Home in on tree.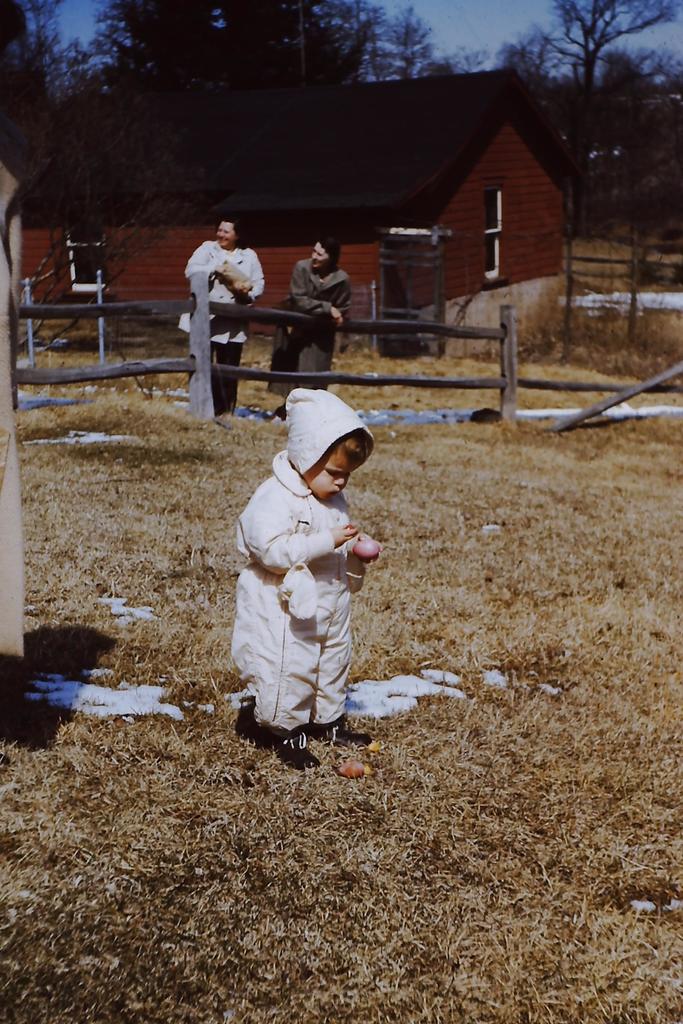
Homed in at rect(9, 0, 86, 106).
